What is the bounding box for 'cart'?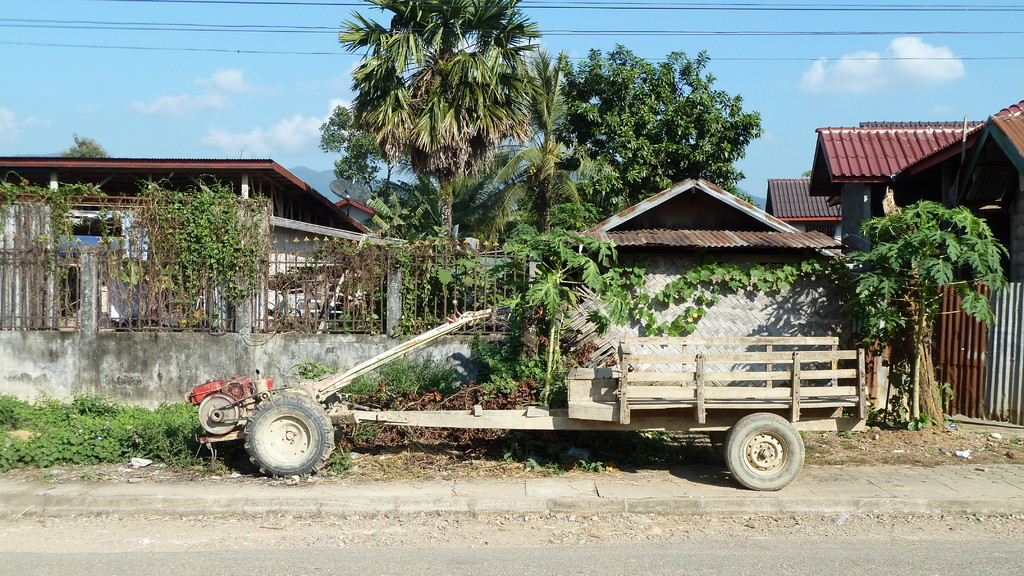
locate(261, 326, 866, 481).
